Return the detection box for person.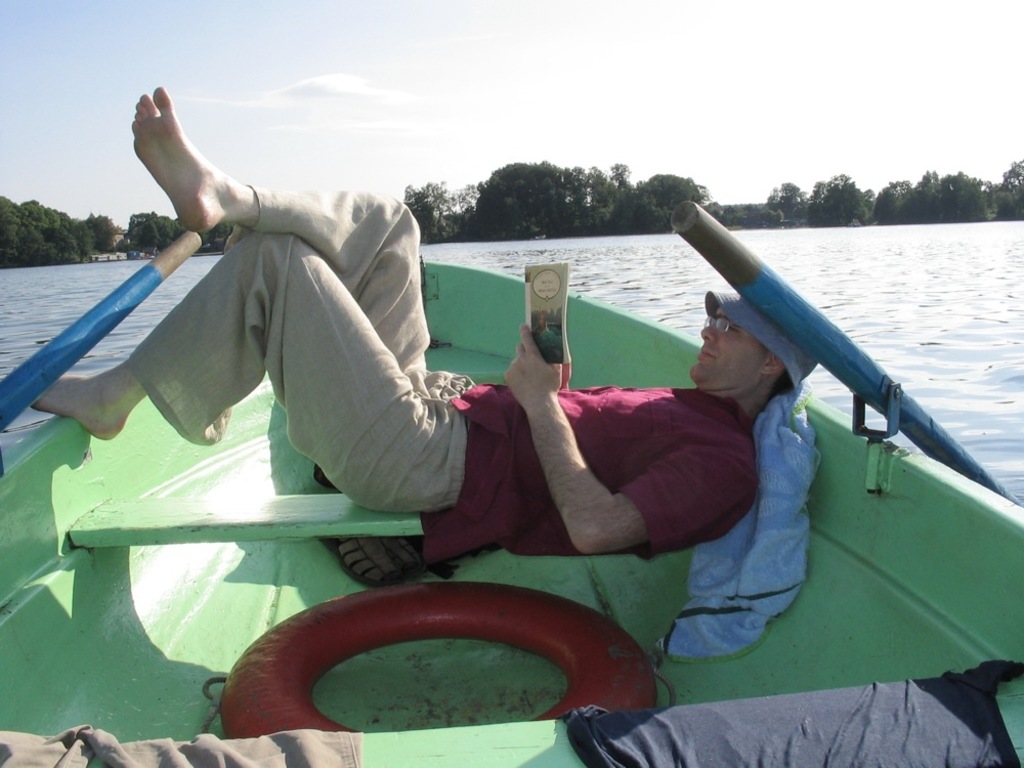
{"x1": 31, "y1": 85, "x2": 823, "y2": 565}.
